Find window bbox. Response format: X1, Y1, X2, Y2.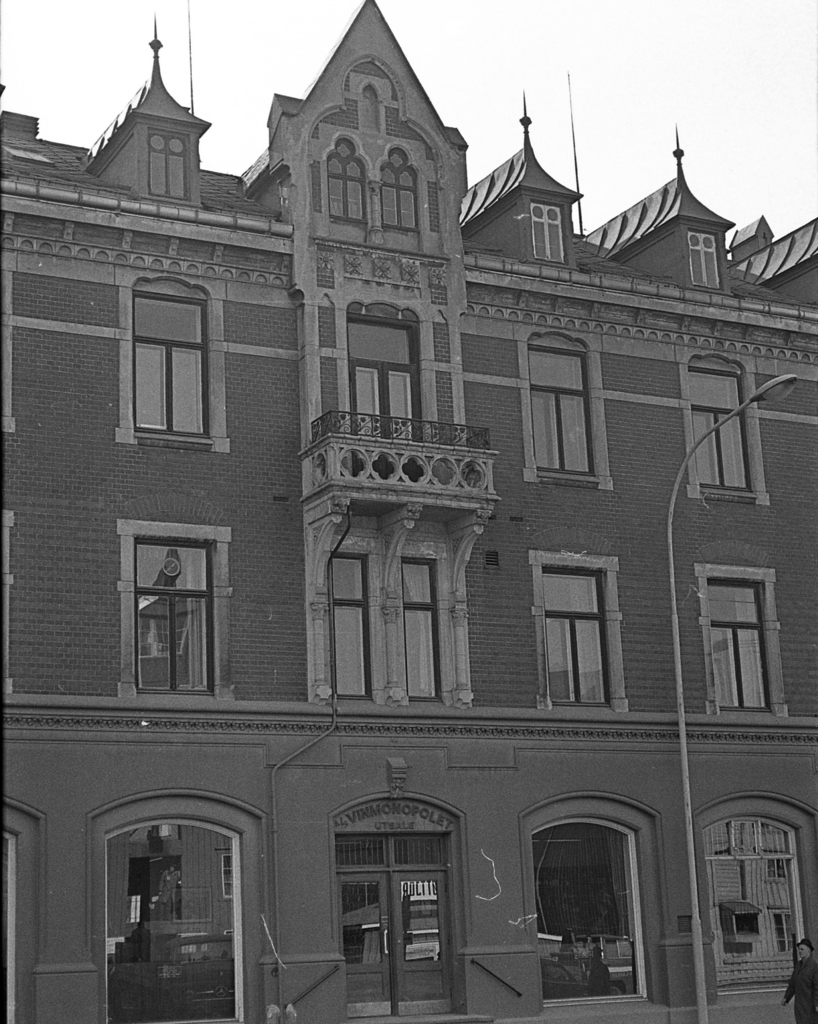
111, 252, 220, 449.
